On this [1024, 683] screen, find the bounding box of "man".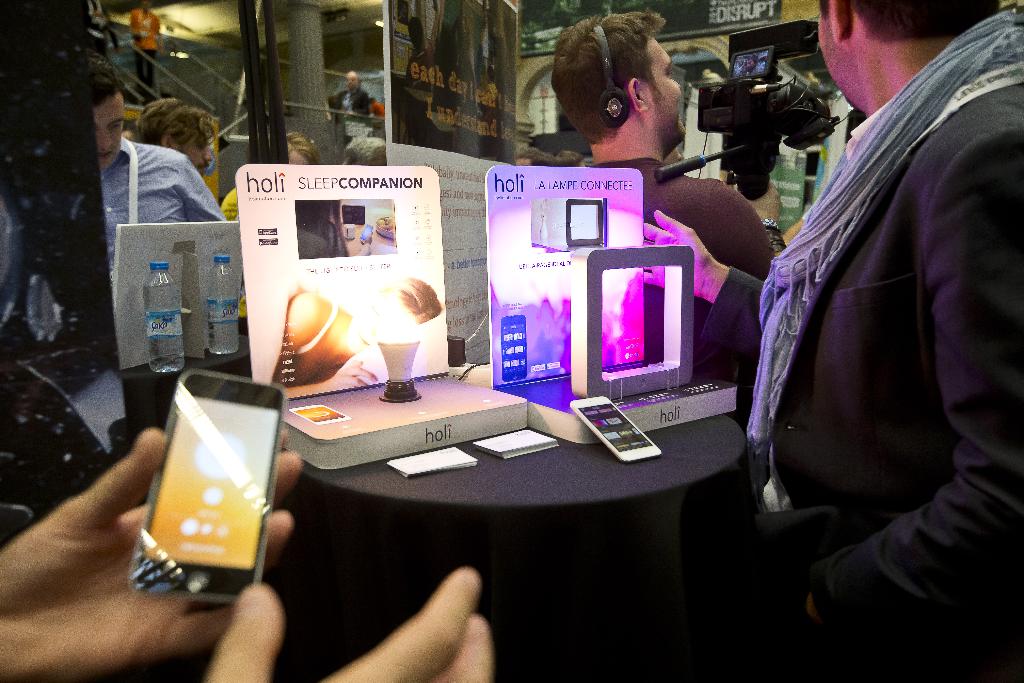
Bounding box: 557,5,812,400.
